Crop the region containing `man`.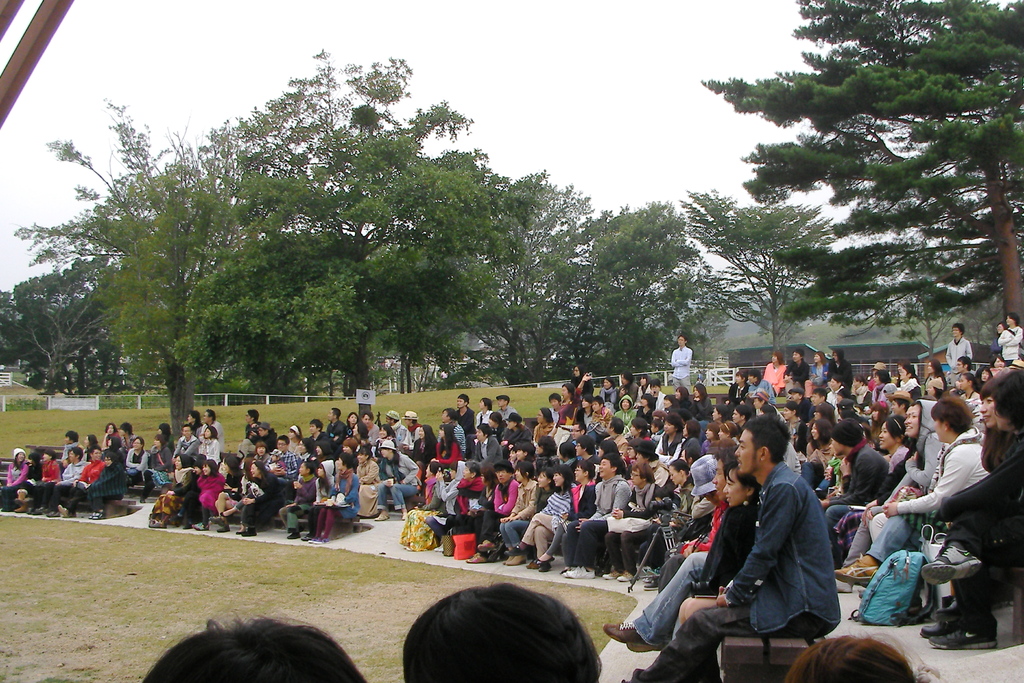
Crop region: 360 409 381 444.
